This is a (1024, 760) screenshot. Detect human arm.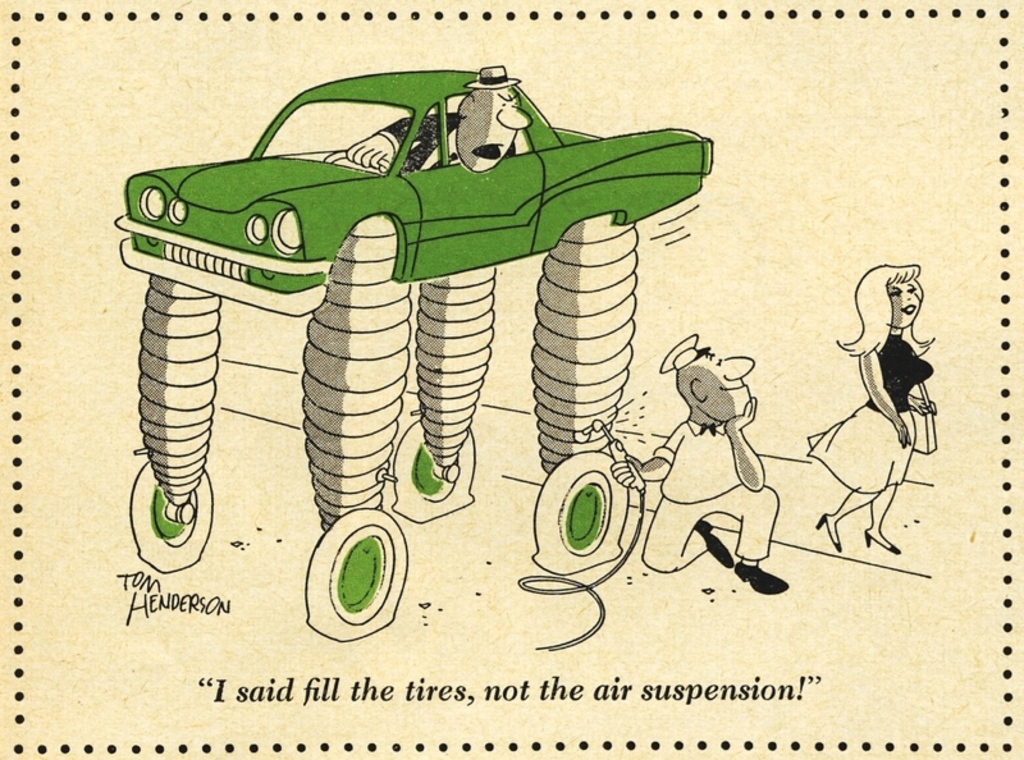
pyautogui.locateOnScreen(905, 393, 932, 420).
